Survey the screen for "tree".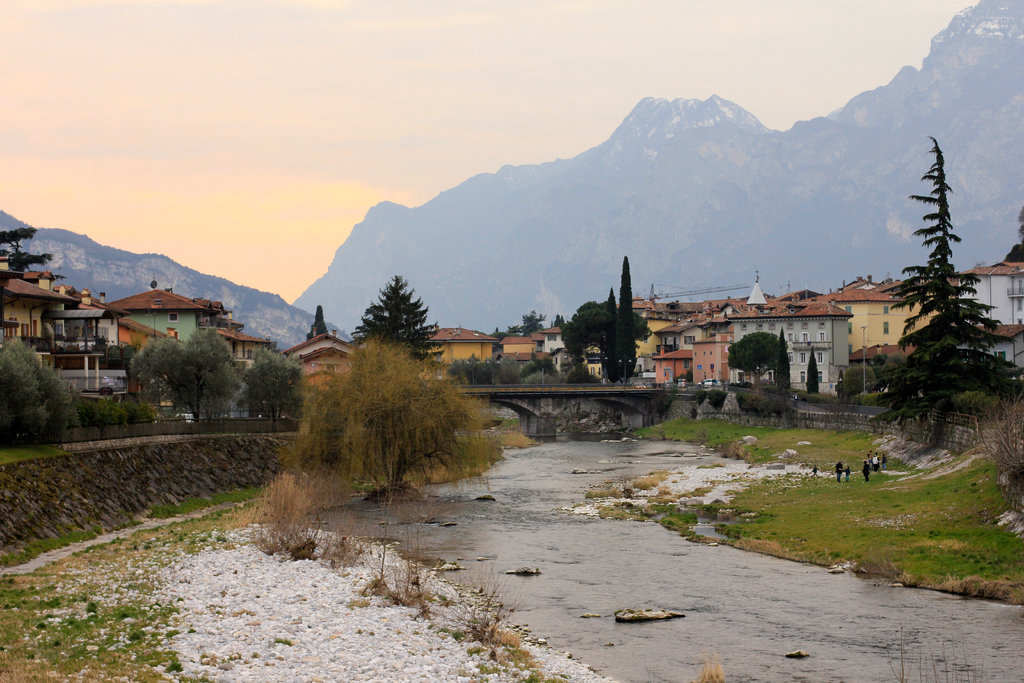
Survey found: {"left": 846, "top": 131, "right": 1023, "bottom": 427}.
